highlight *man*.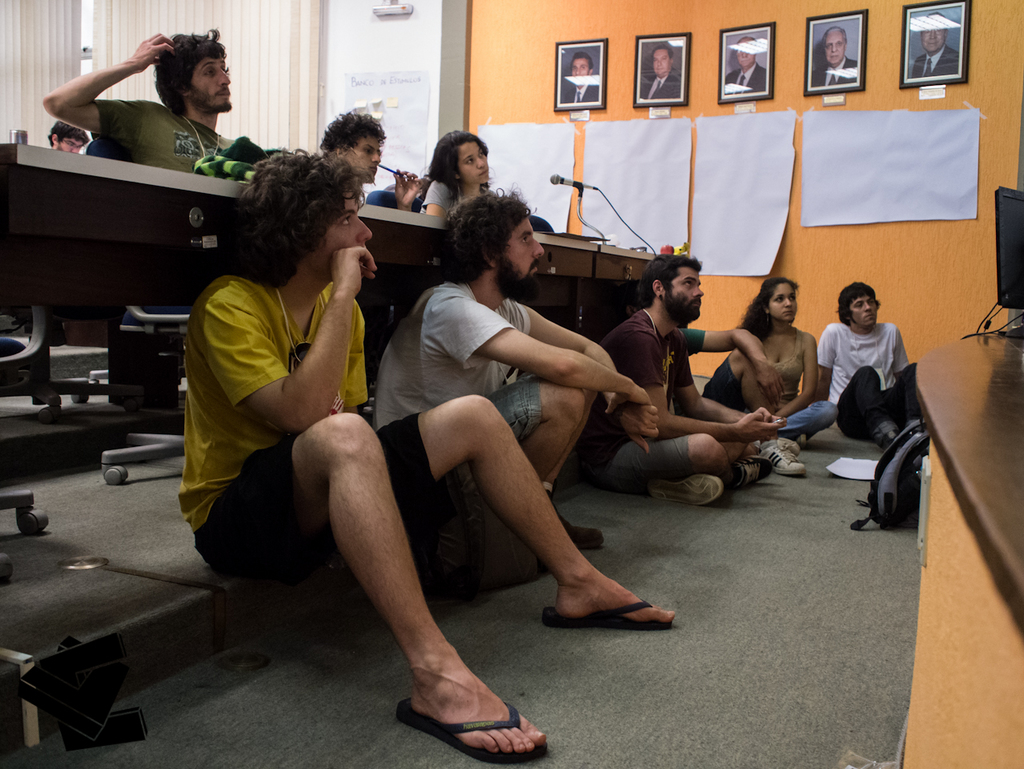
Highlighted region: x1=370 y1=187 x2=658 y2=550.
